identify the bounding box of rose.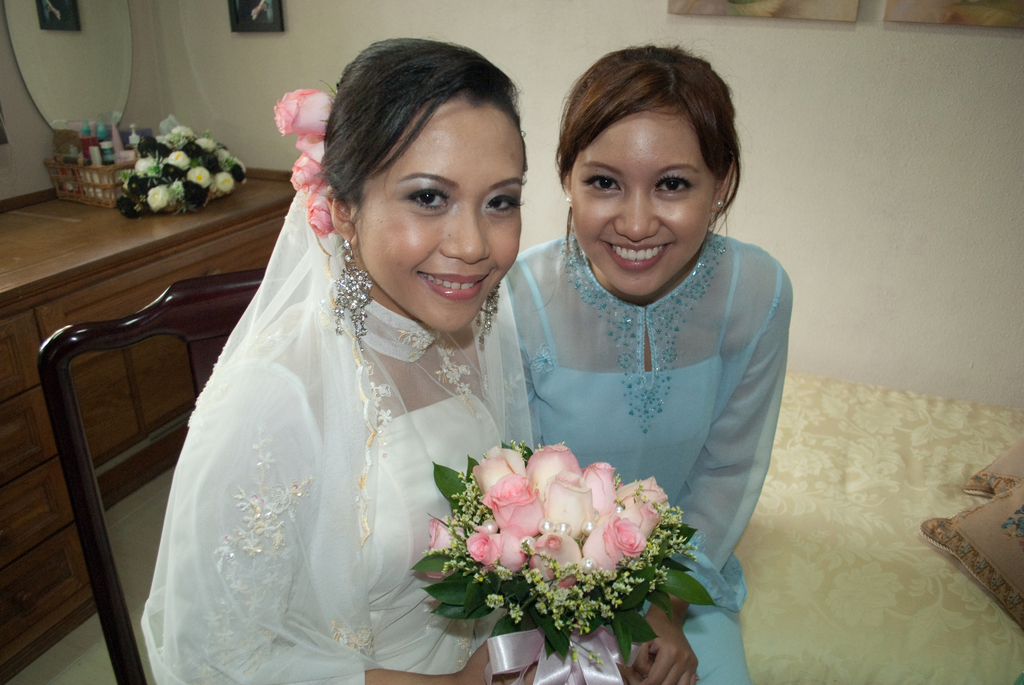
Rect(273, 86, 335, 239).
